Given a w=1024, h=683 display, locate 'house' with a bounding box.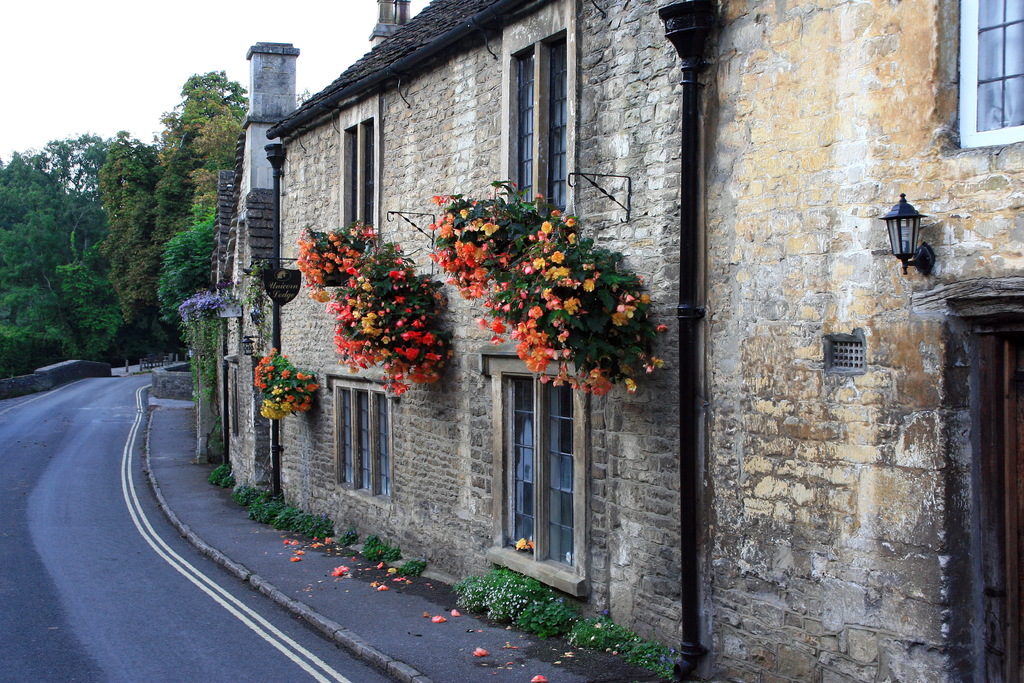
Located: select_region(261, 0, 1023, 682).
